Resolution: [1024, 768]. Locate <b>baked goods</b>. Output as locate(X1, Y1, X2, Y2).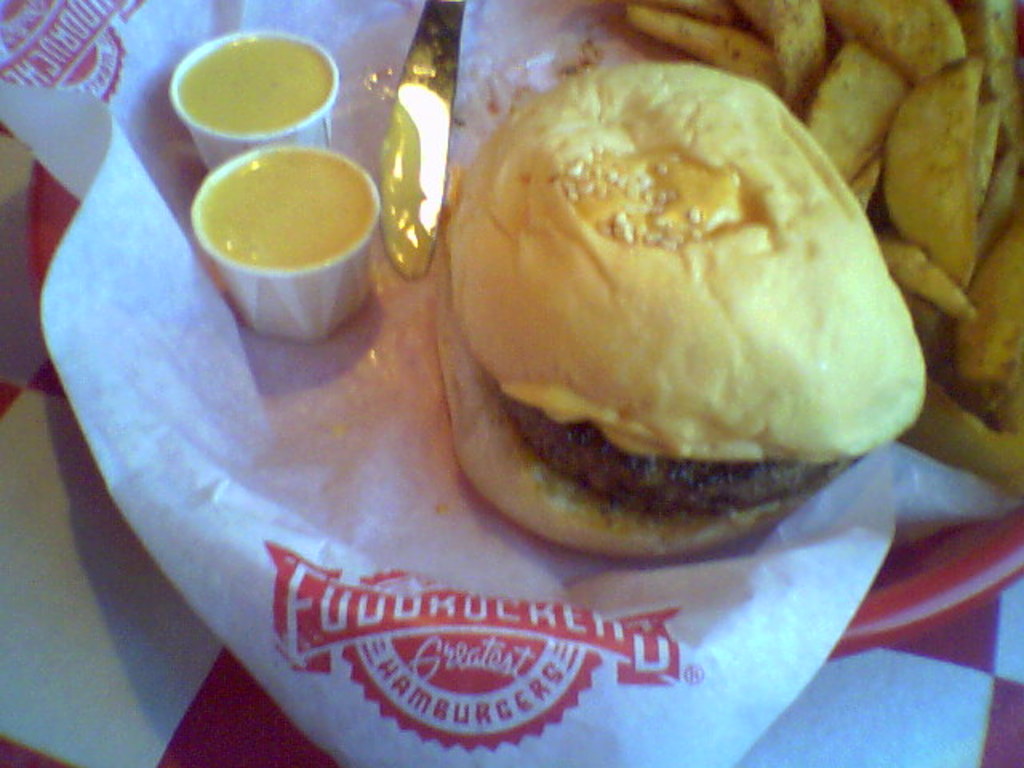
locate(438, 56, 928, 563).
